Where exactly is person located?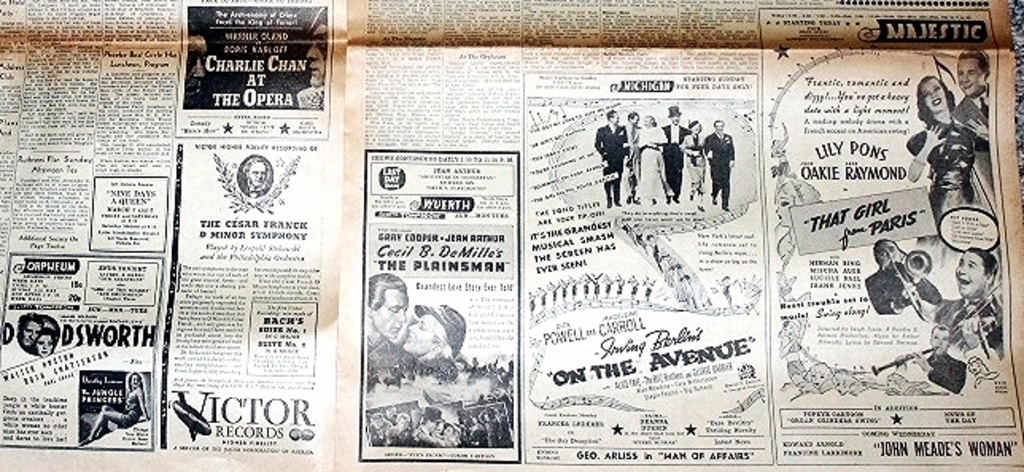
Its bounding box is {"x1": 935, "y1": 246, "x2": 1007, "y2": 358}.
